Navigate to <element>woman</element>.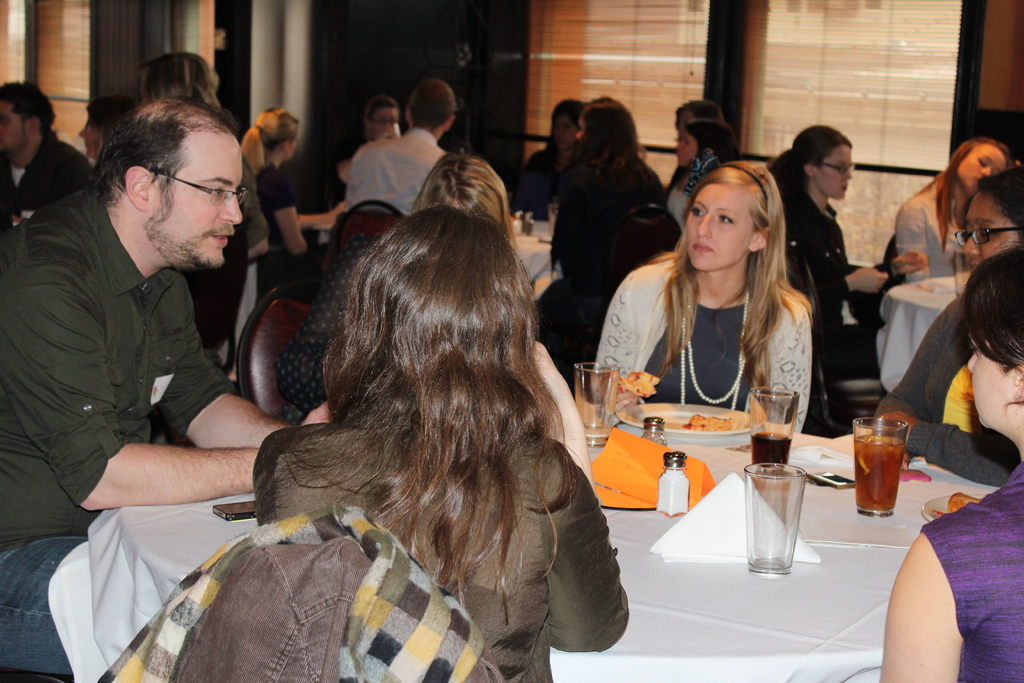
Navigation target: 871:241:1023:682.
